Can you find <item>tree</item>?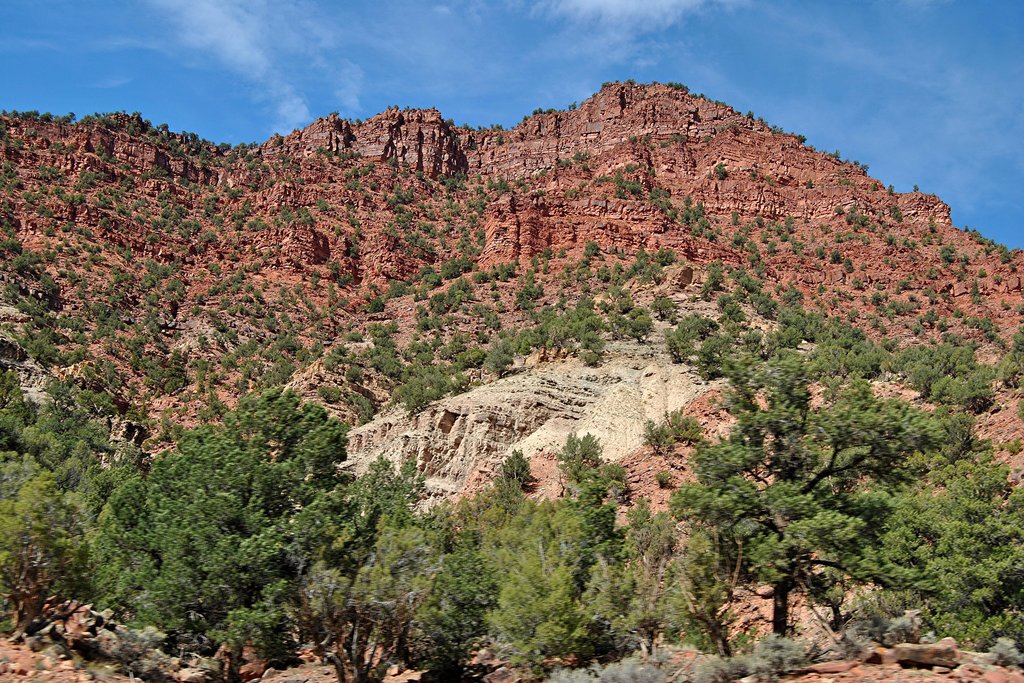
Yes, bounding box: bbox(0, 479, 108, 627).
